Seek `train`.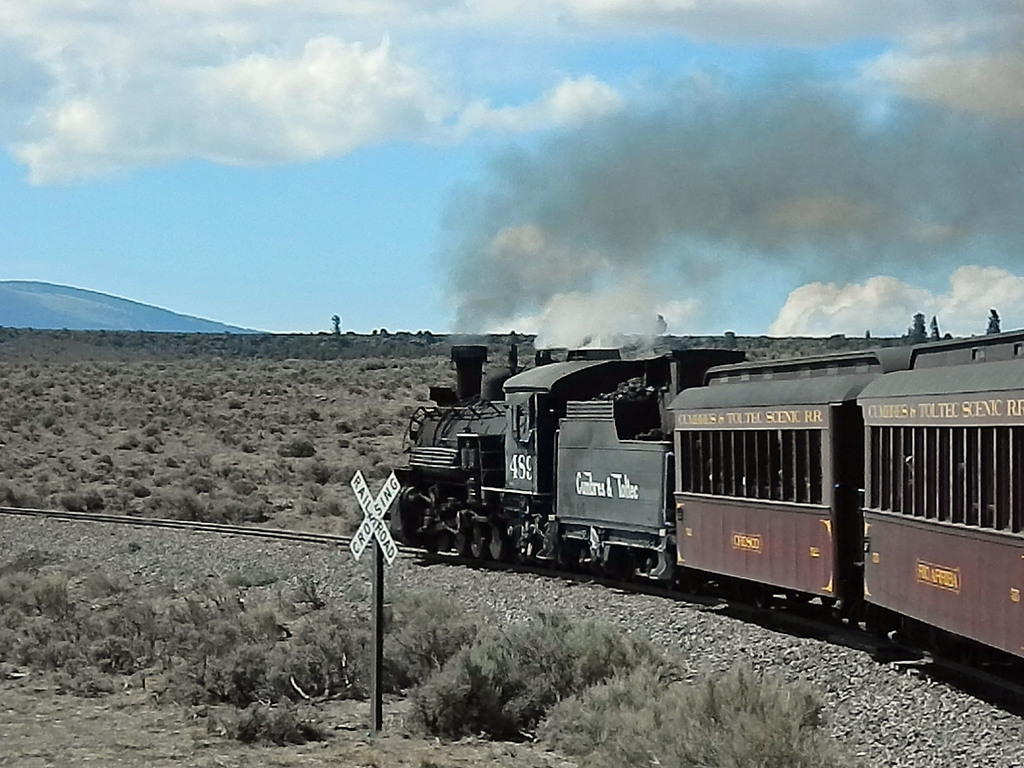
Rect(381, 325, 1023, 664).
